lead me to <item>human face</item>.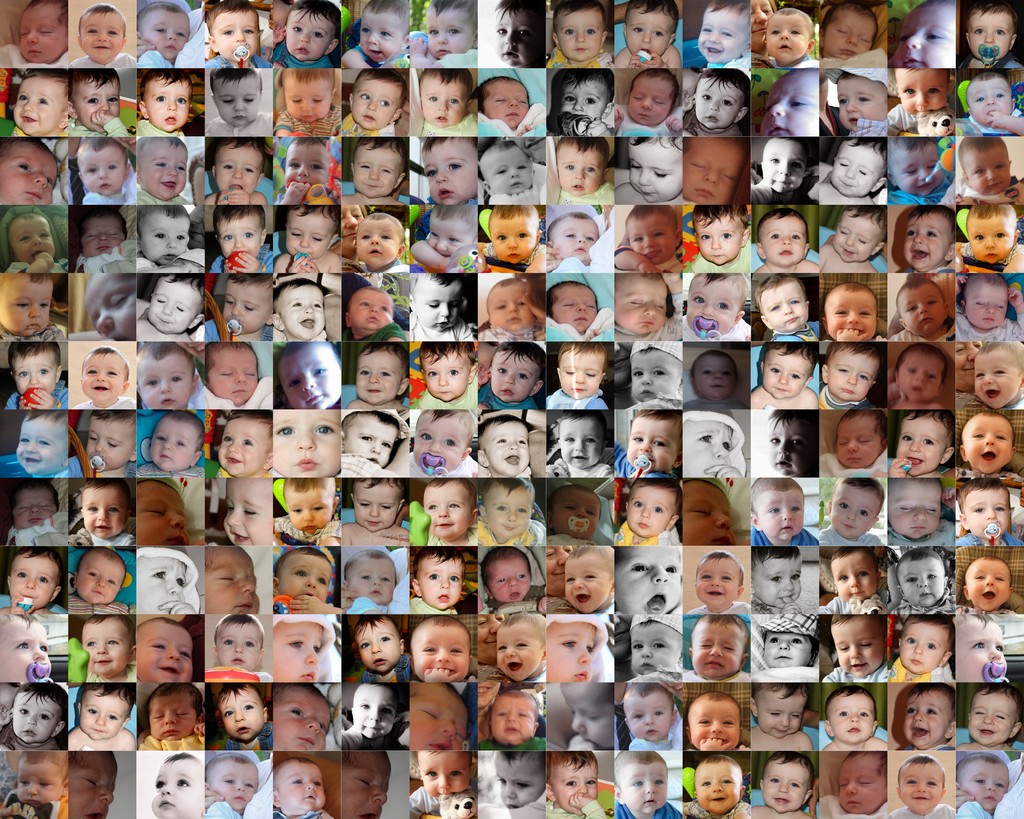
Lead to 757/559/803/609.
